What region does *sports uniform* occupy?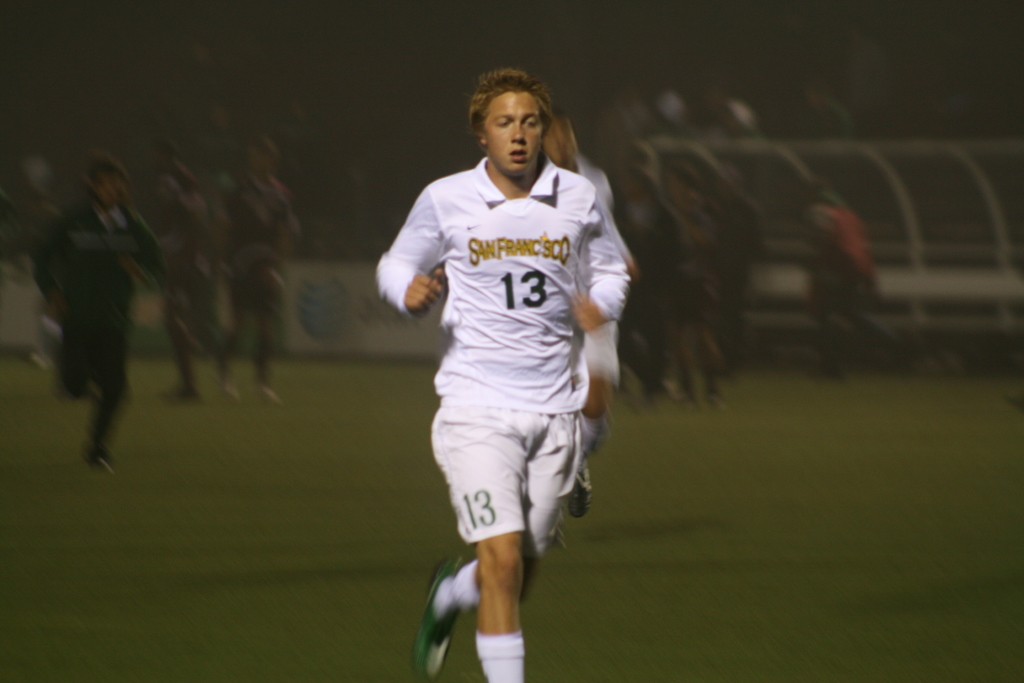
BBox(217, 175, 301, 322).
